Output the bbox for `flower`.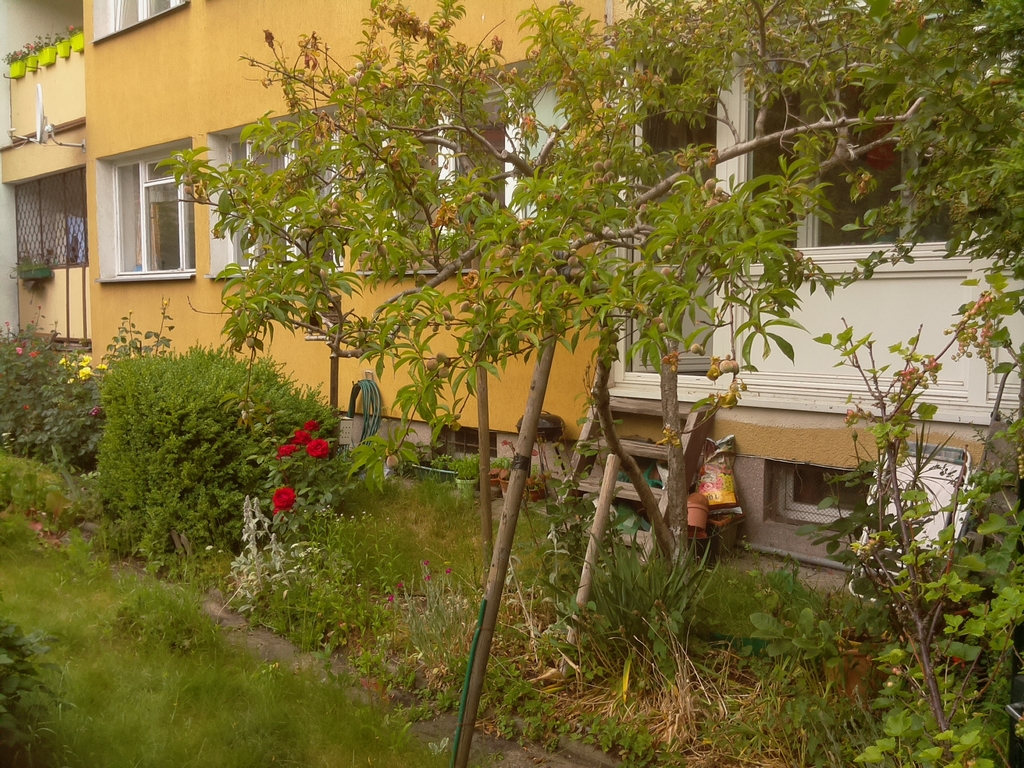
bbox(95, 360, 111, 370).
